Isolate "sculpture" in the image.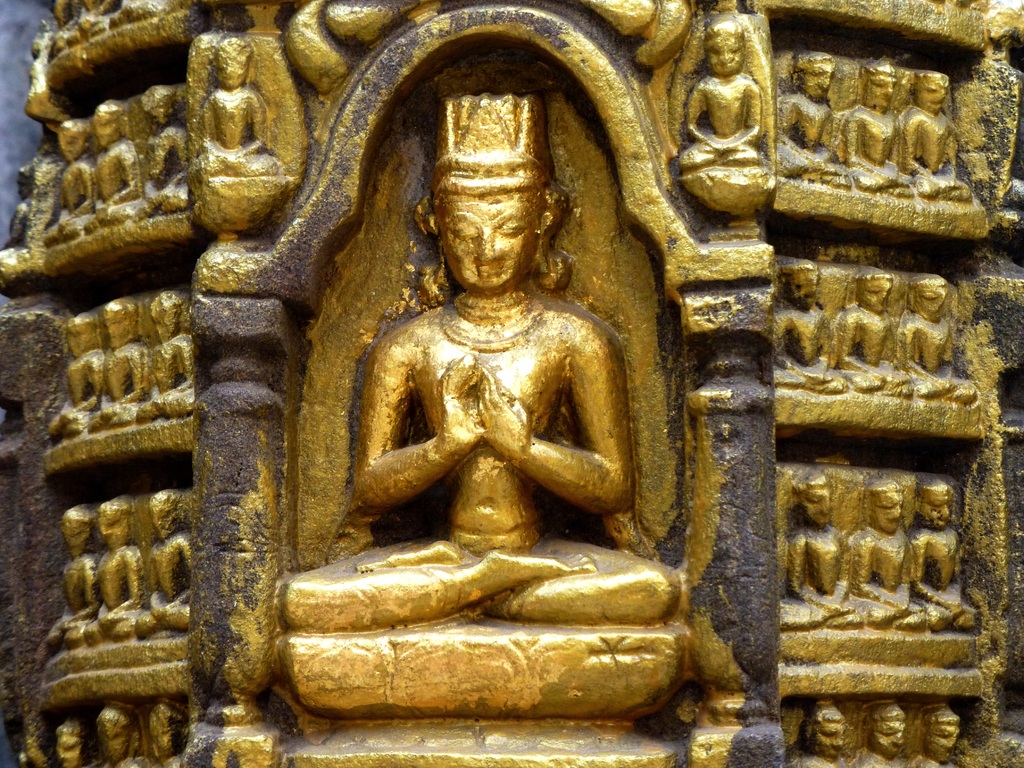
Isolated region: (left=841, top=55, right=897, bottom=191).
